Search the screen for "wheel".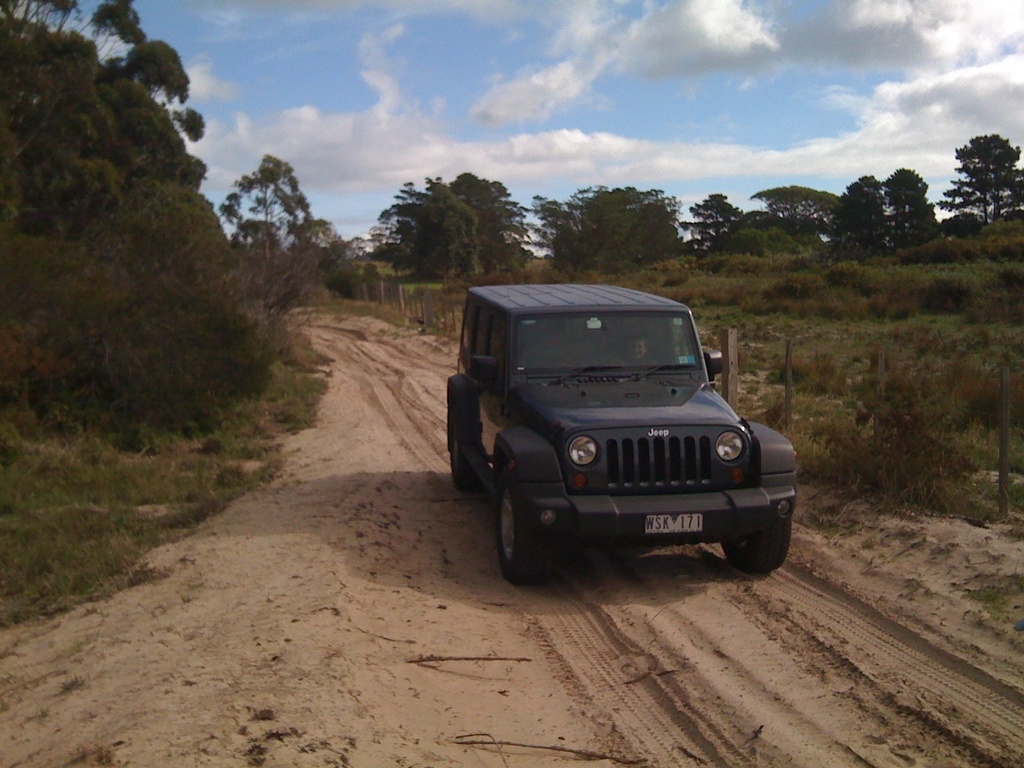
Found at select_region(492, 466, 559, 576).
